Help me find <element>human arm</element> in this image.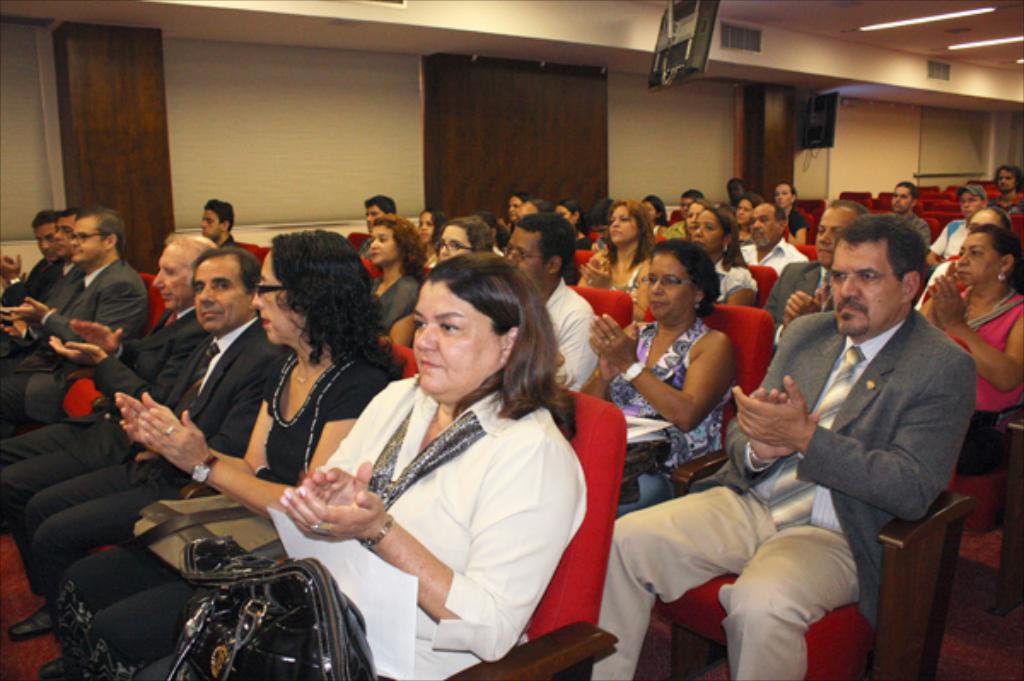
Found it: pyautogui.locateOnScreen(927, 270, 1022, 399).
